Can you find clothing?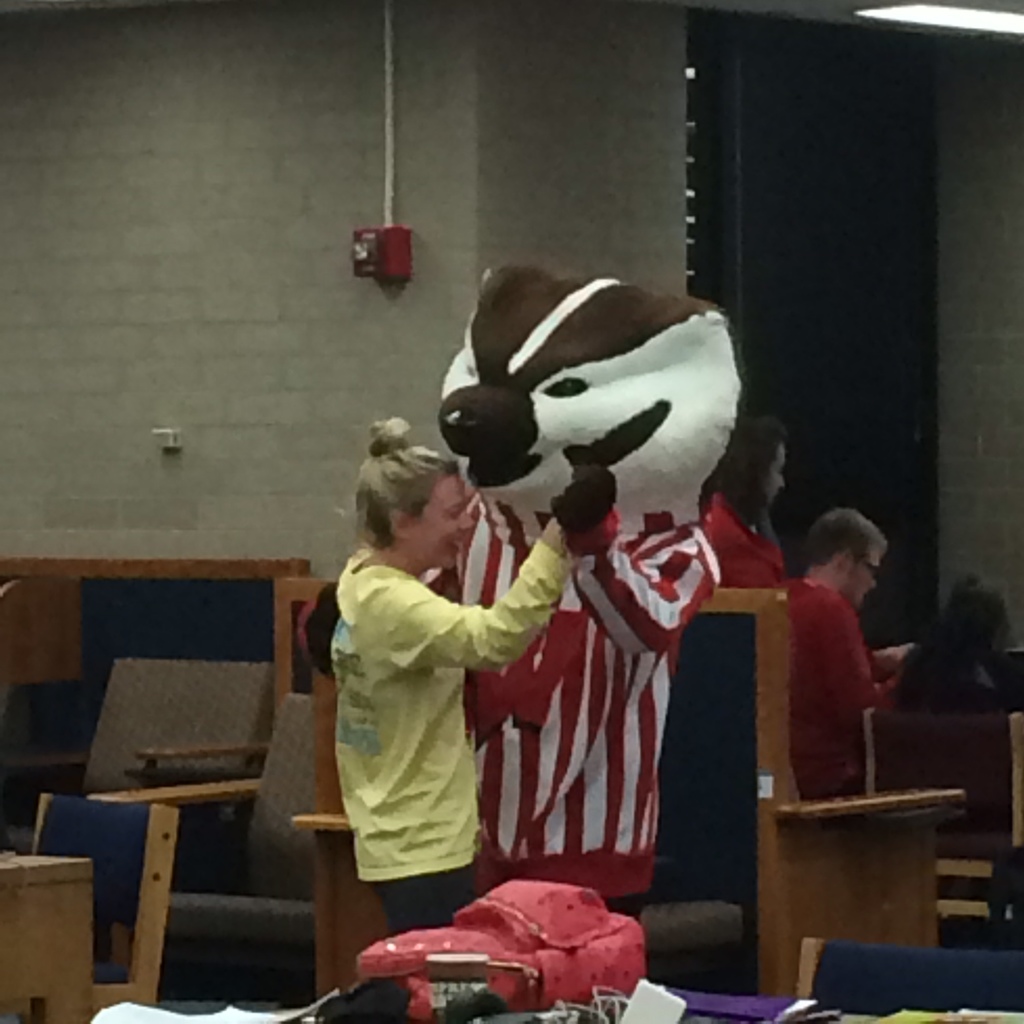
Yes, bounding box: region(775, 573, 894, 799).
